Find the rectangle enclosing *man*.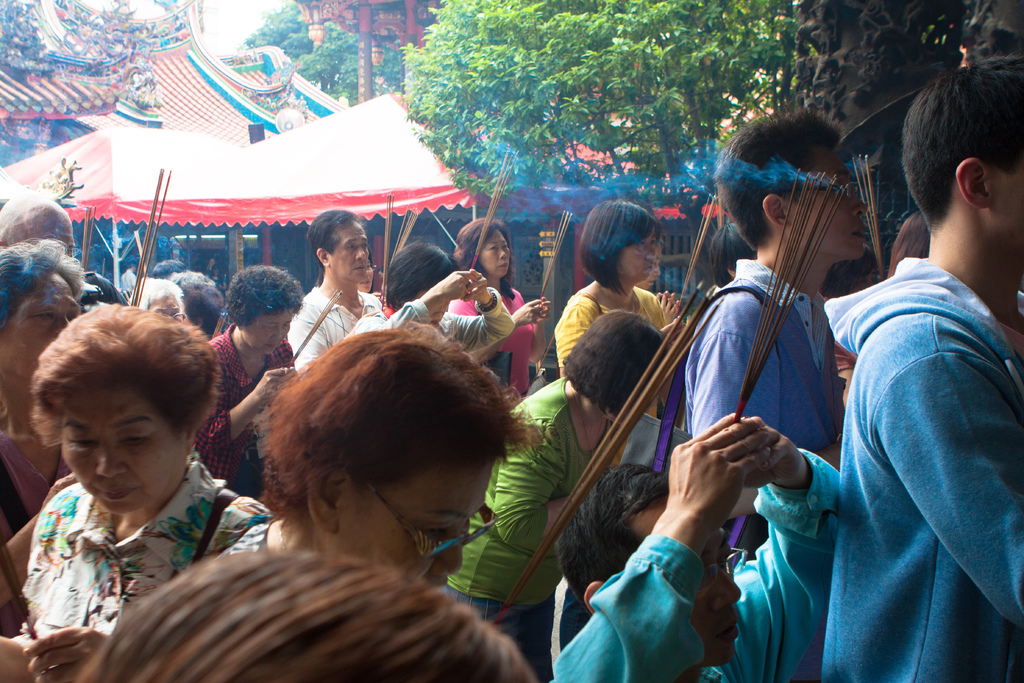
(left=0, top=195, right=124, bottom=307).
